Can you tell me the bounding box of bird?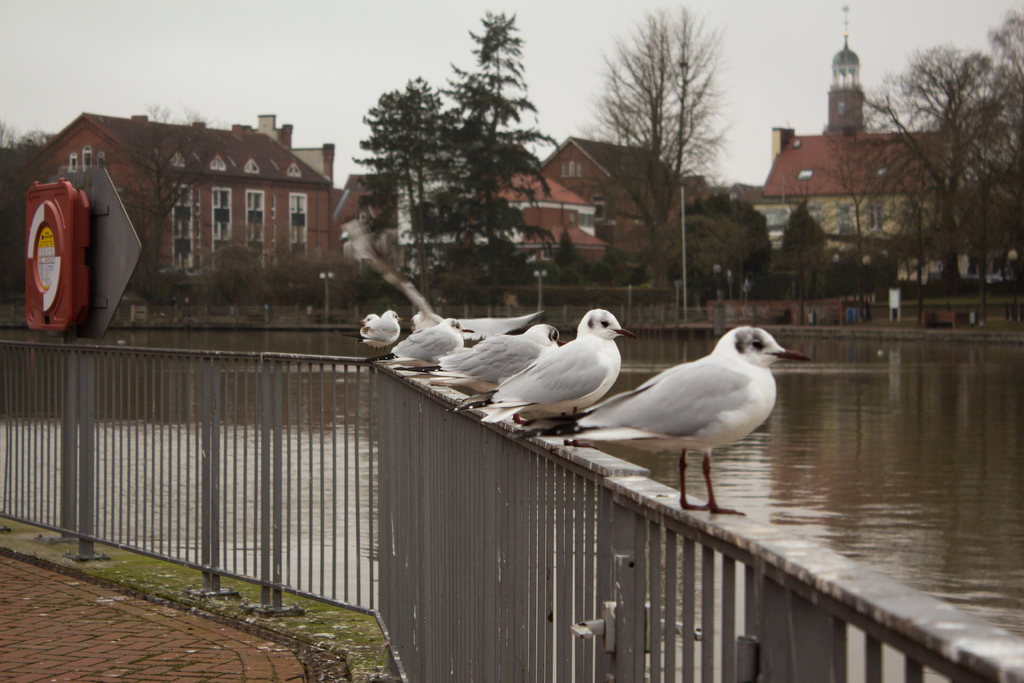
(340, 308, 403, 362).
